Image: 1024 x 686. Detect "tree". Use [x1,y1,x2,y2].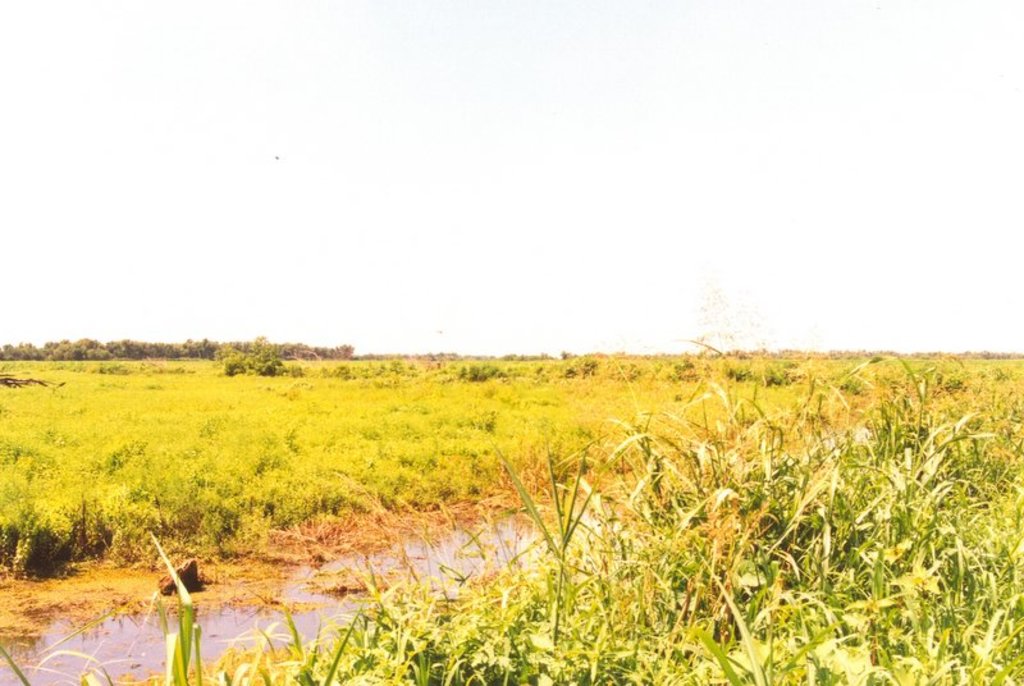
[247,337,283,375].
